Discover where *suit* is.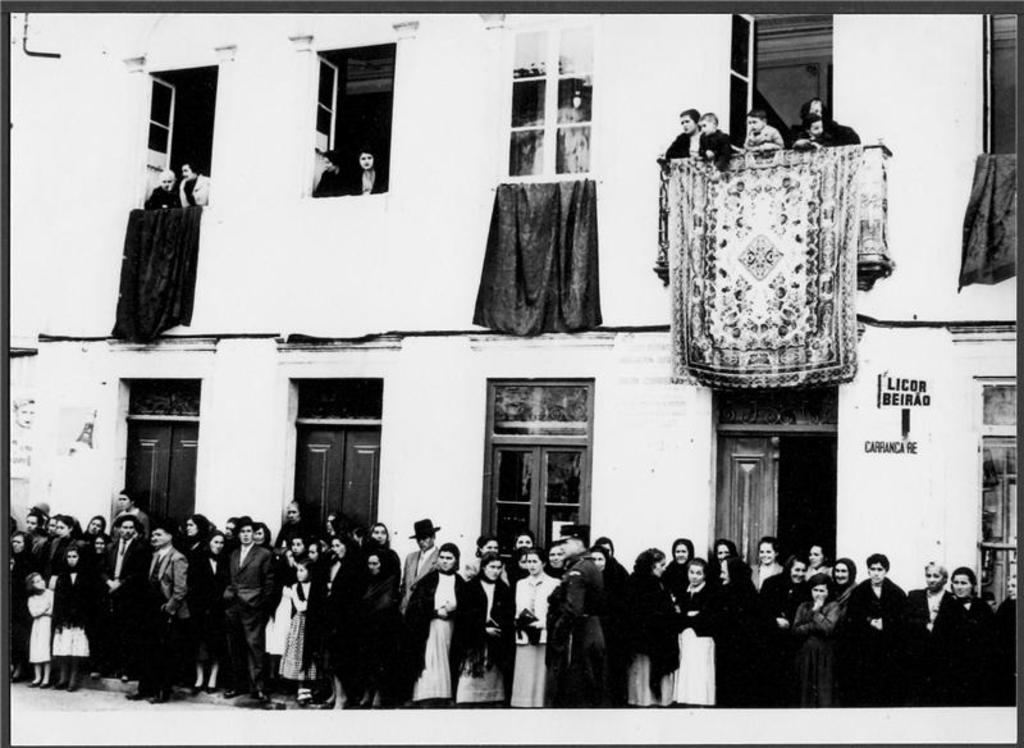
Discovered at (905, 589, 950, 694).
